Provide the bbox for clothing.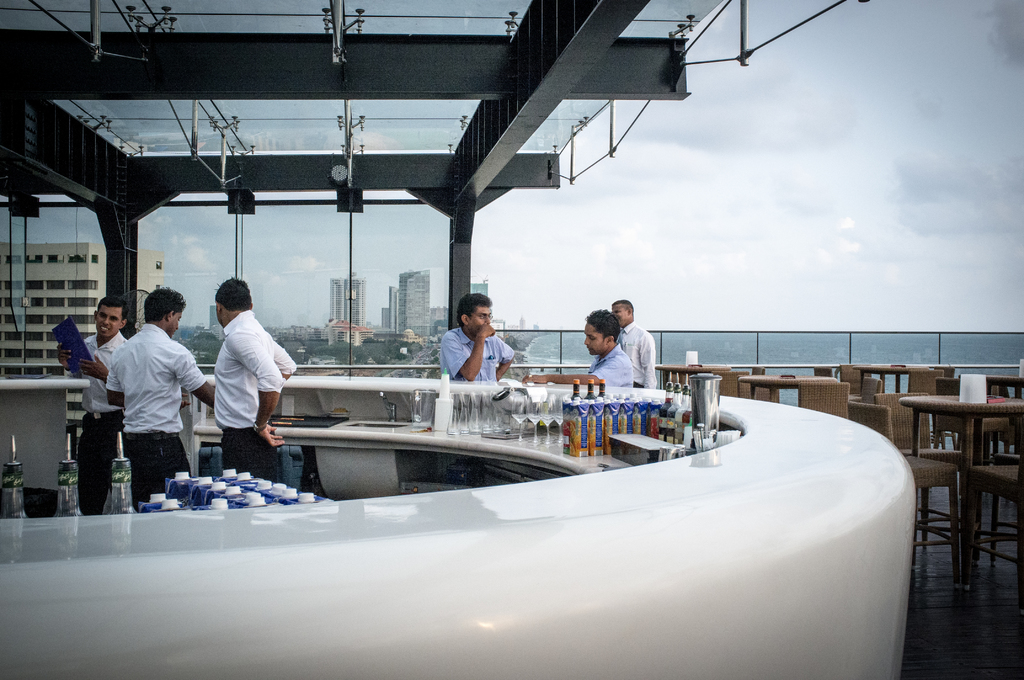
[x1=218, y1=311, x2=294, y2=479].
